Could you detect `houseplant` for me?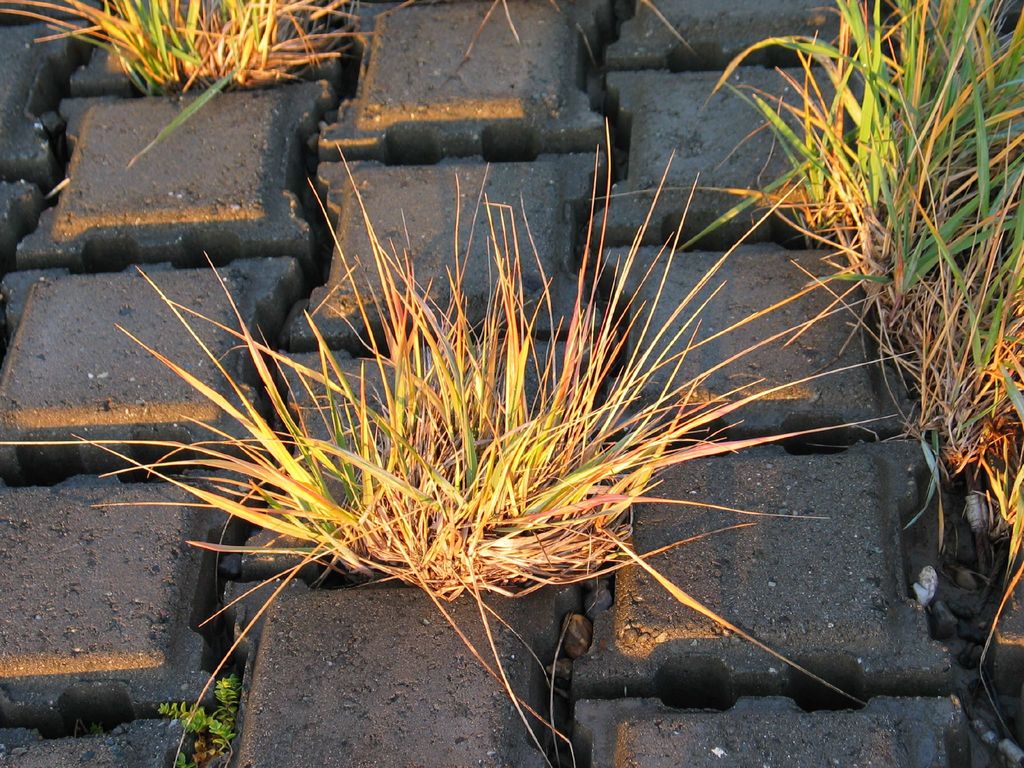
Detection result: {"left": 0, "top": 106, "right": 915, "bottom": 765}.
